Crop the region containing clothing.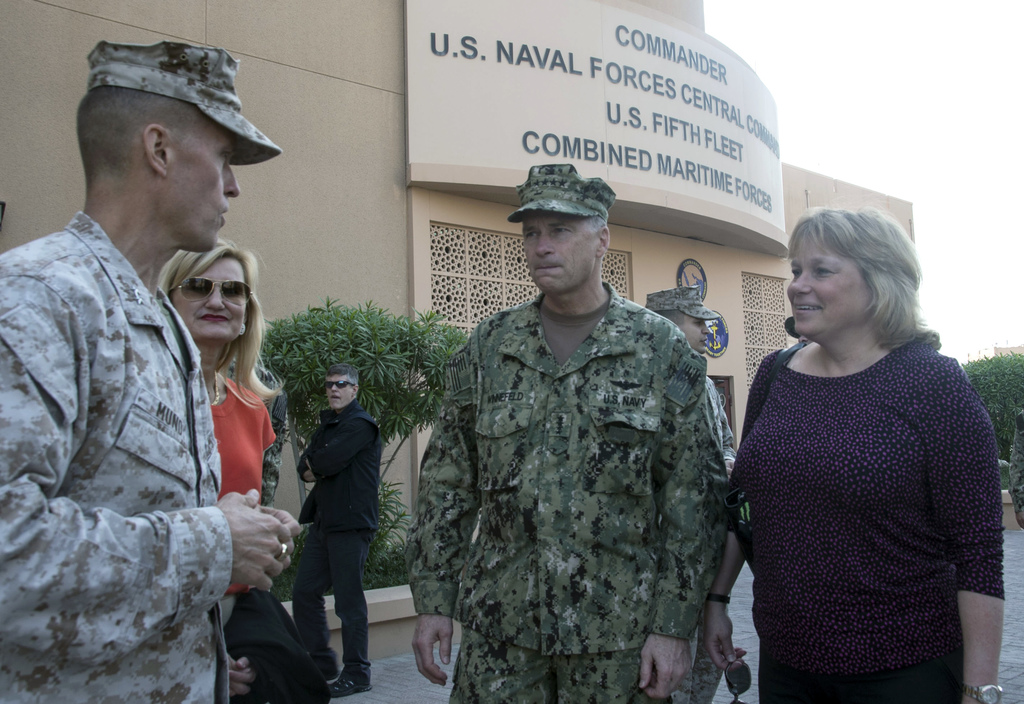
Crop region: 715/285/1005/700.
